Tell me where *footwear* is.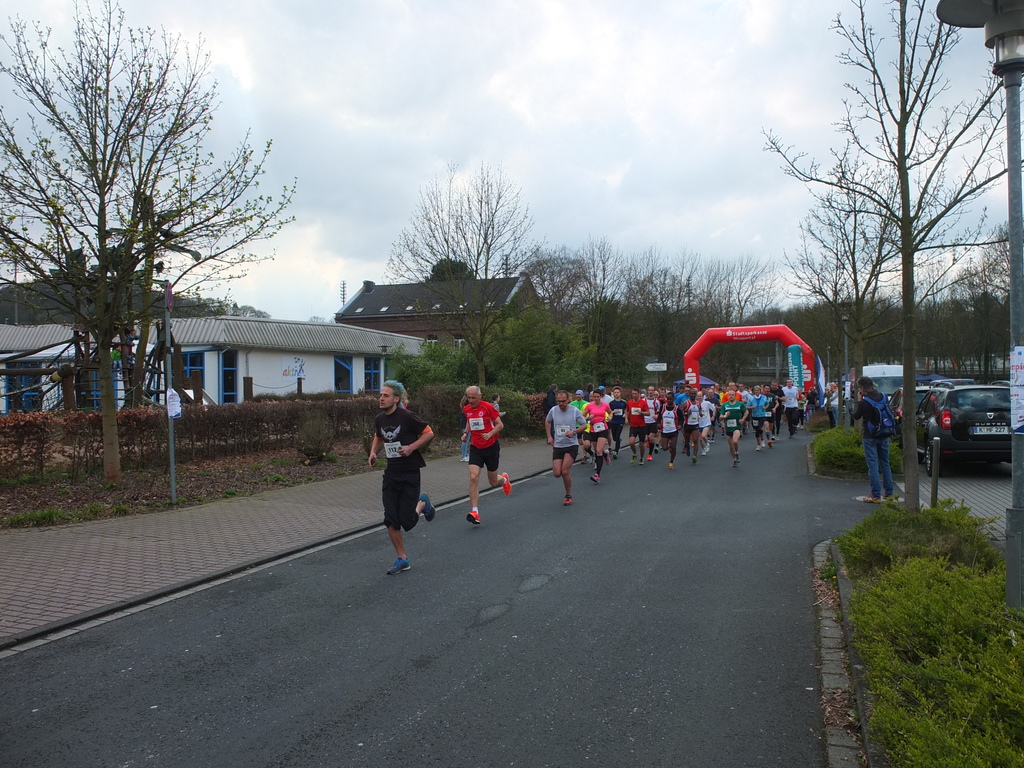
*footwear* is at <box>692,456,697,463</box>.
